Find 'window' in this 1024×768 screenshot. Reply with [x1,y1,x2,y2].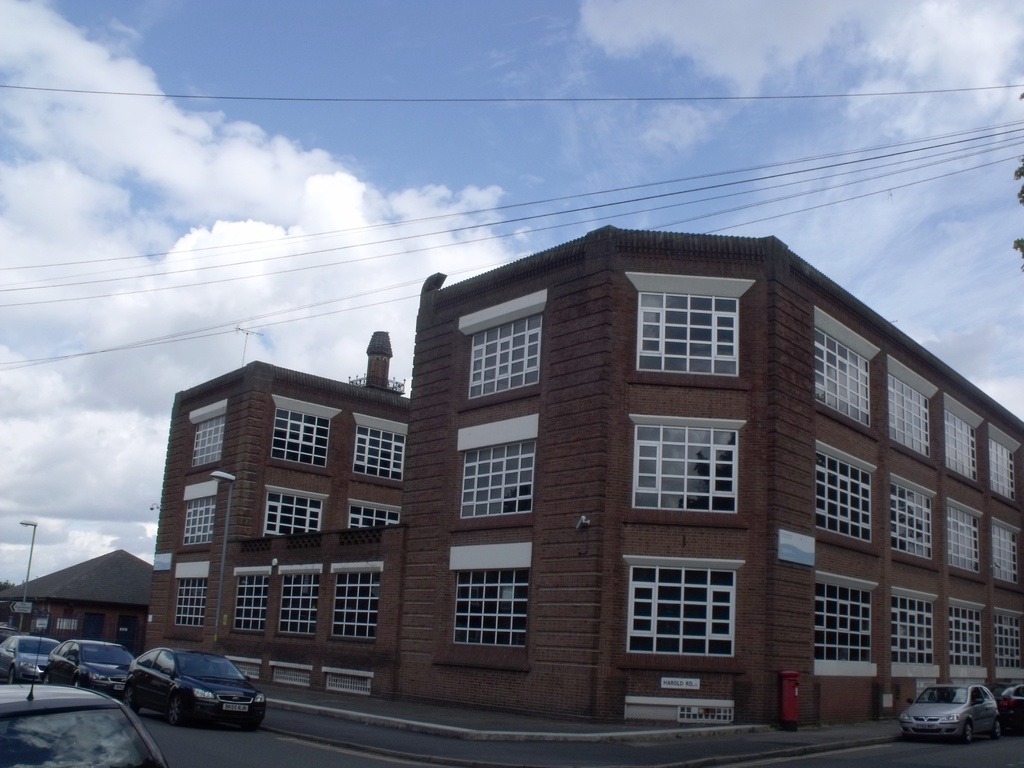
[56,636,70,654].
